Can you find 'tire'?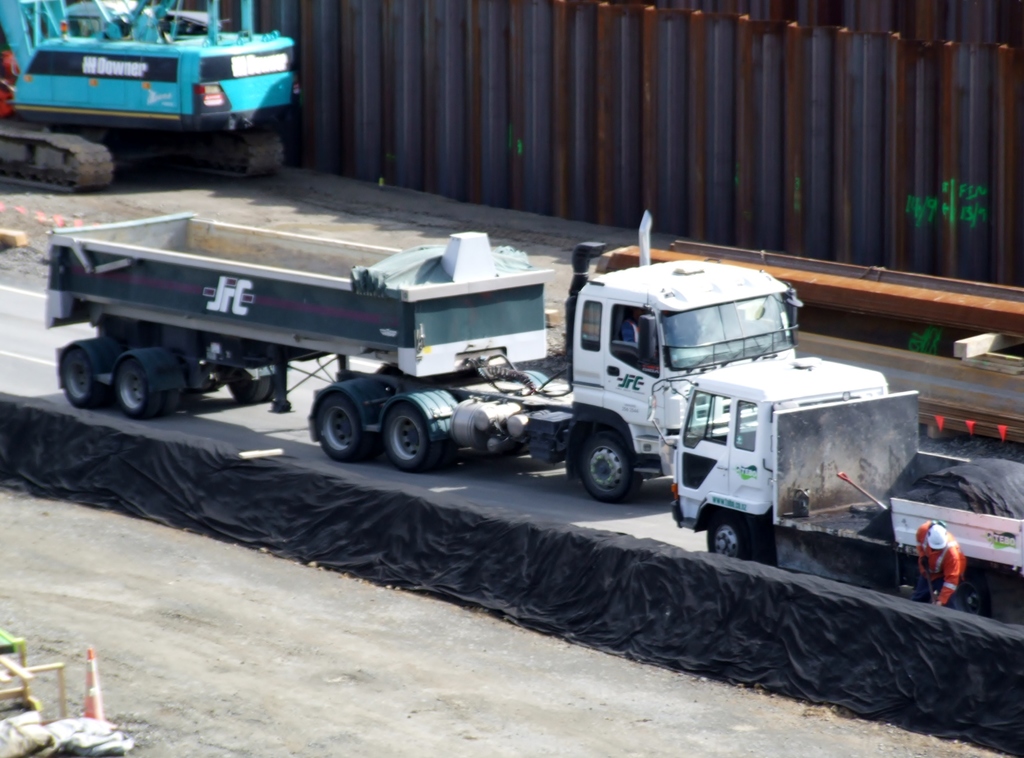
Yes, bounding box: (703, 515, 764, 562).
